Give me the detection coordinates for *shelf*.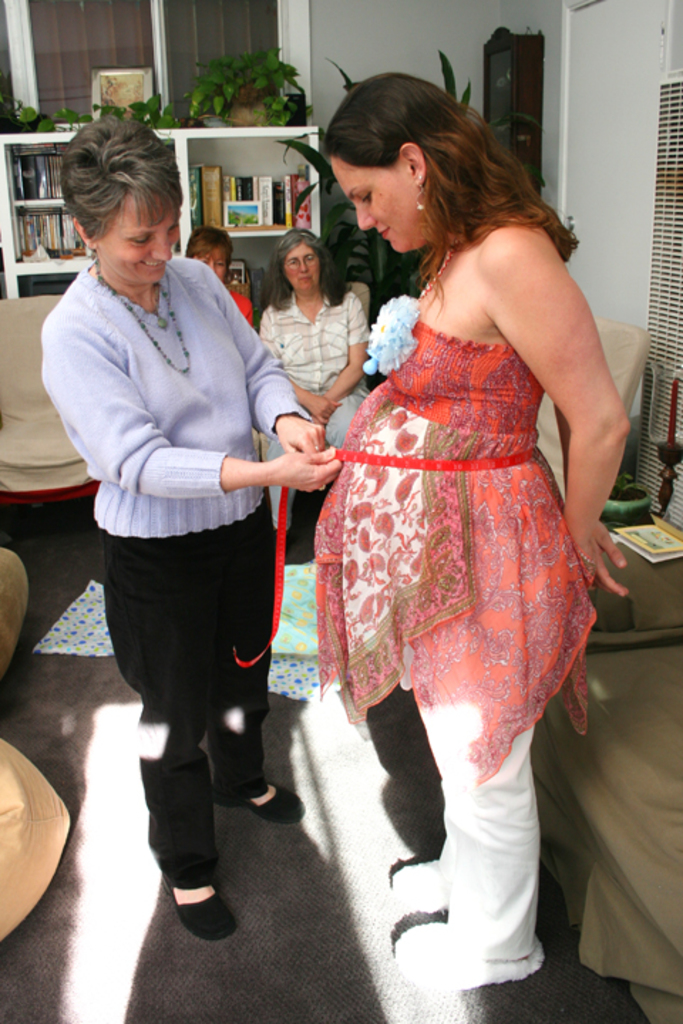
0:0:317:296.
